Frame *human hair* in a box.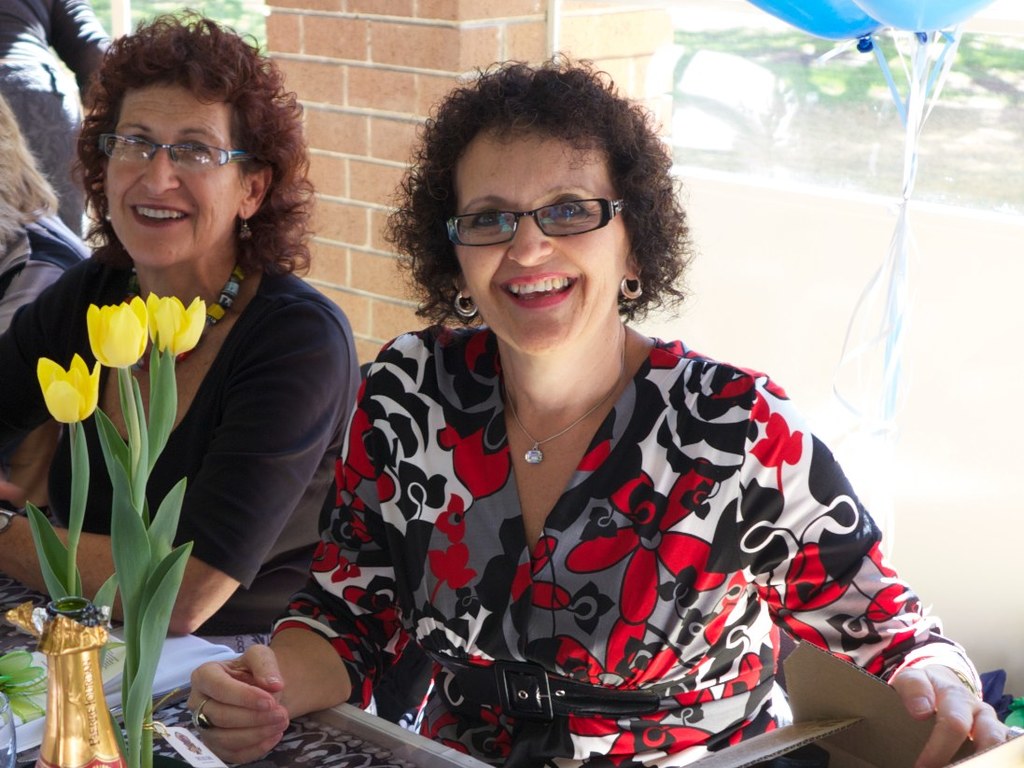
{"x1": 376, "y1": 50, "x2": 695, "y2": 351}.
